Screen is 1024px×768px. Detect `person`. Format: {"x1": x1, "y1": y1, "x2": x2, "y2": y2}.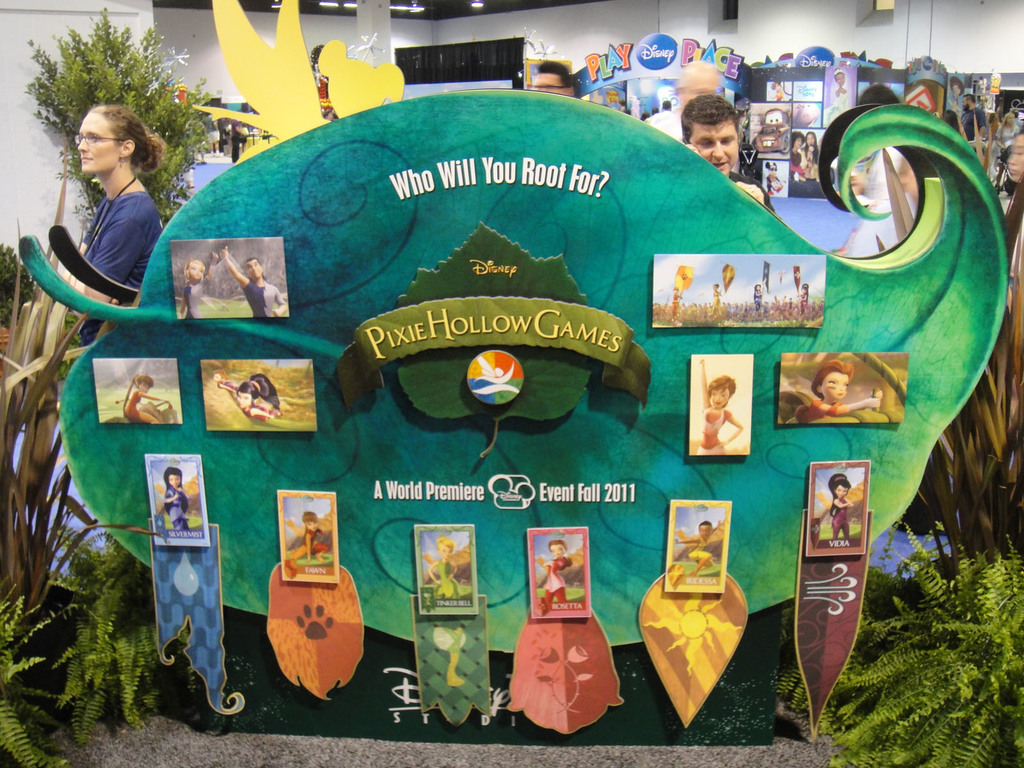
{"x1": 670, "y1": 285, "x2": 682, "y2": 313}.
